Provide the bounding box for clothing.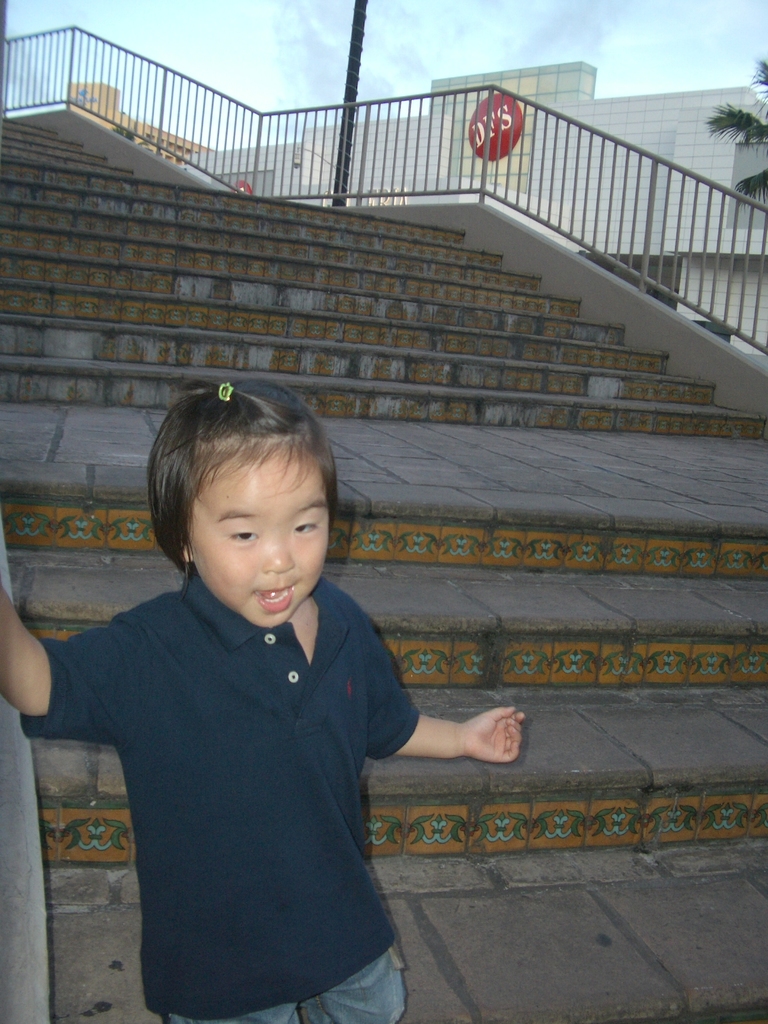
<box>48,522,488,1003</box>.
